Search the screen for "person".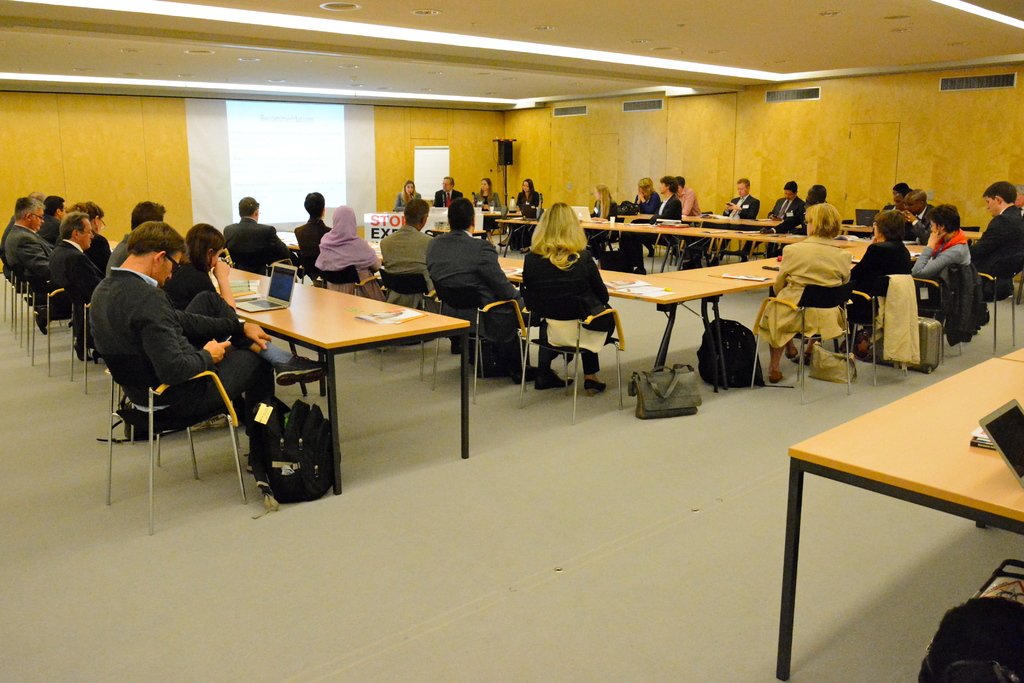
Found at {"left": 971, "top": 177, "right": 1023, "bottom": 296}.
